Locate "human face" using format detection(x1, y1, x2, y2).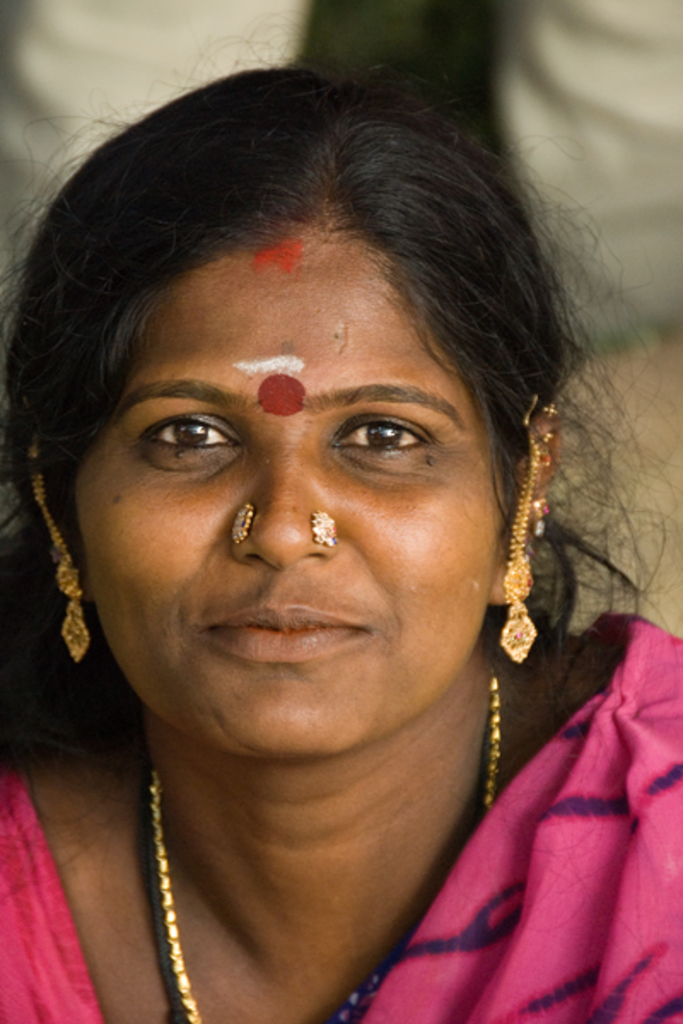
detection(75, 244, 512, 766).
